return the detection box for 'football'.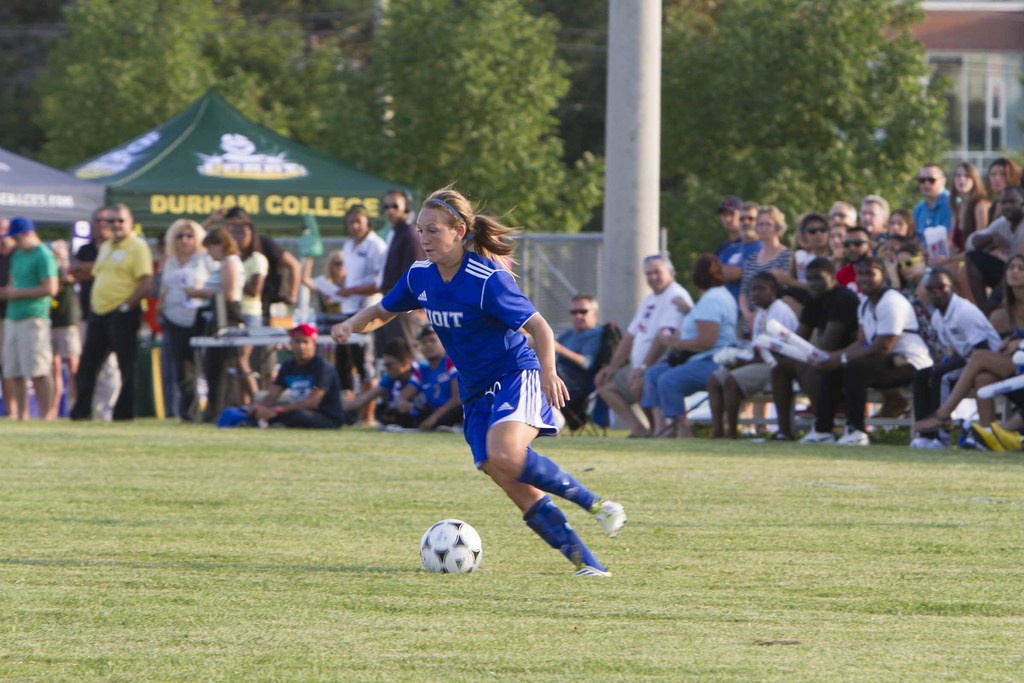
[x1=416, y1=516, x2=481, y2=570].
